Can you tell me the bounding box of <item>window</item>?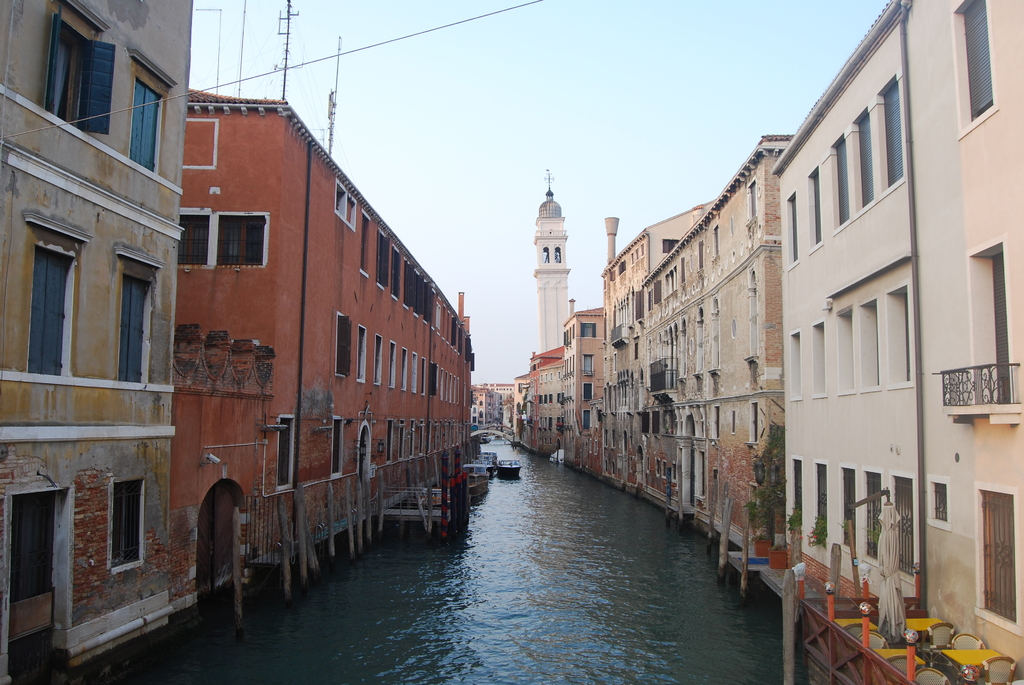
(x1=876, y1=72, x2=918, y2=189).
